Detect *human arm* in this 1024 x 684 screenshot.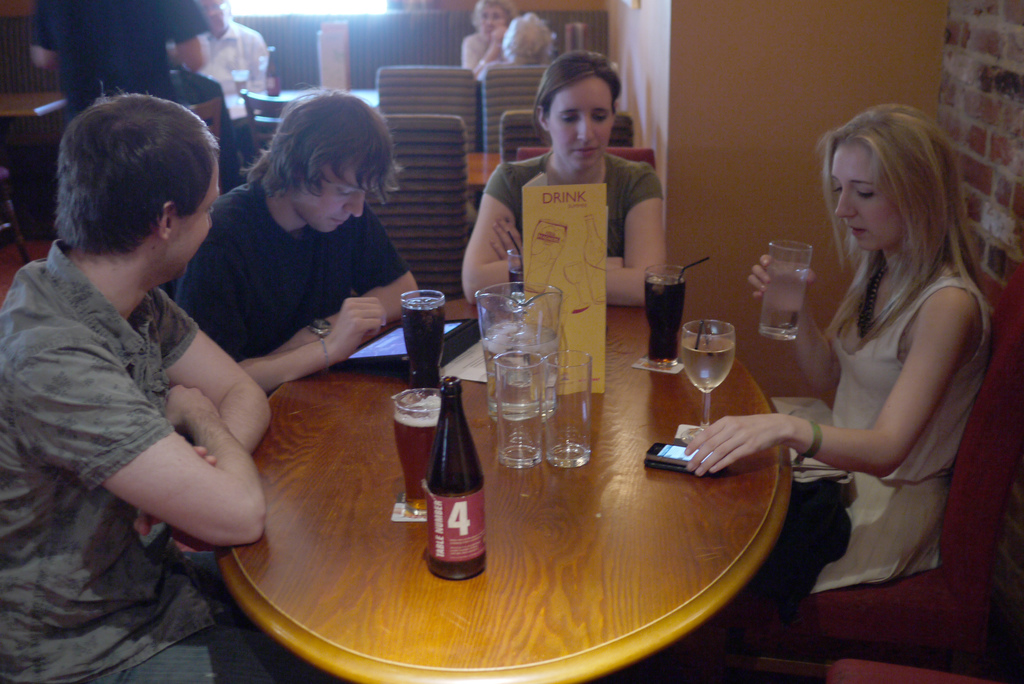
Detection: <box>689,277,956,479</box>.
